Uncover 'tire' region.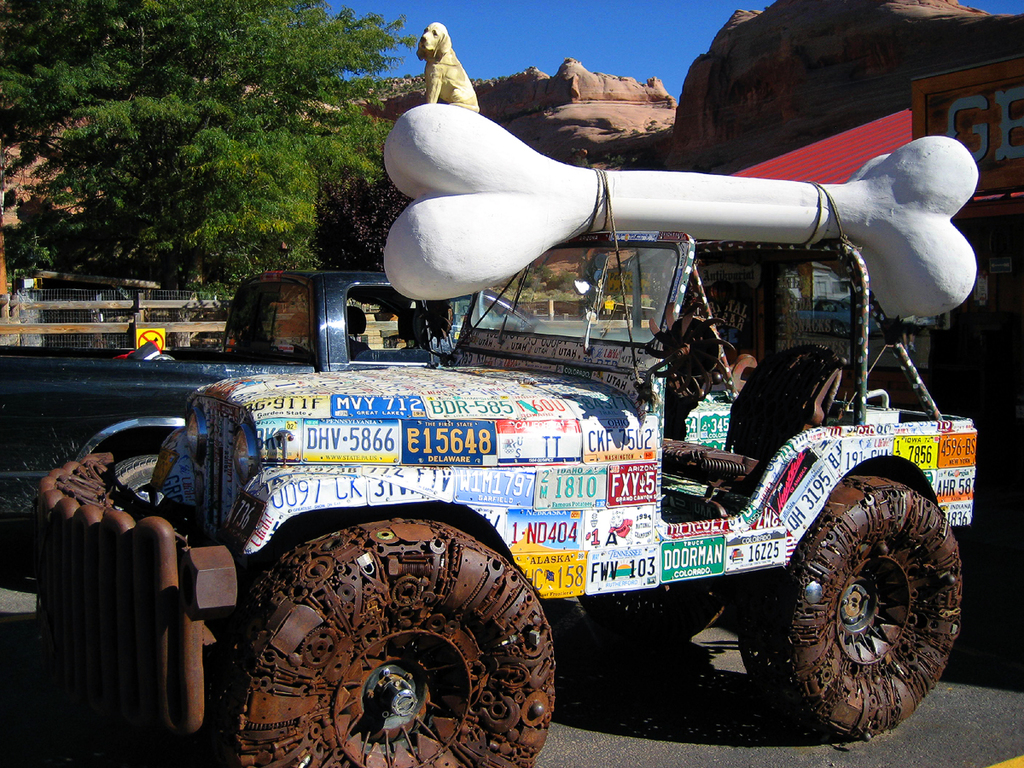
Uncovered: bbox=[567, 488, 736, 630].
